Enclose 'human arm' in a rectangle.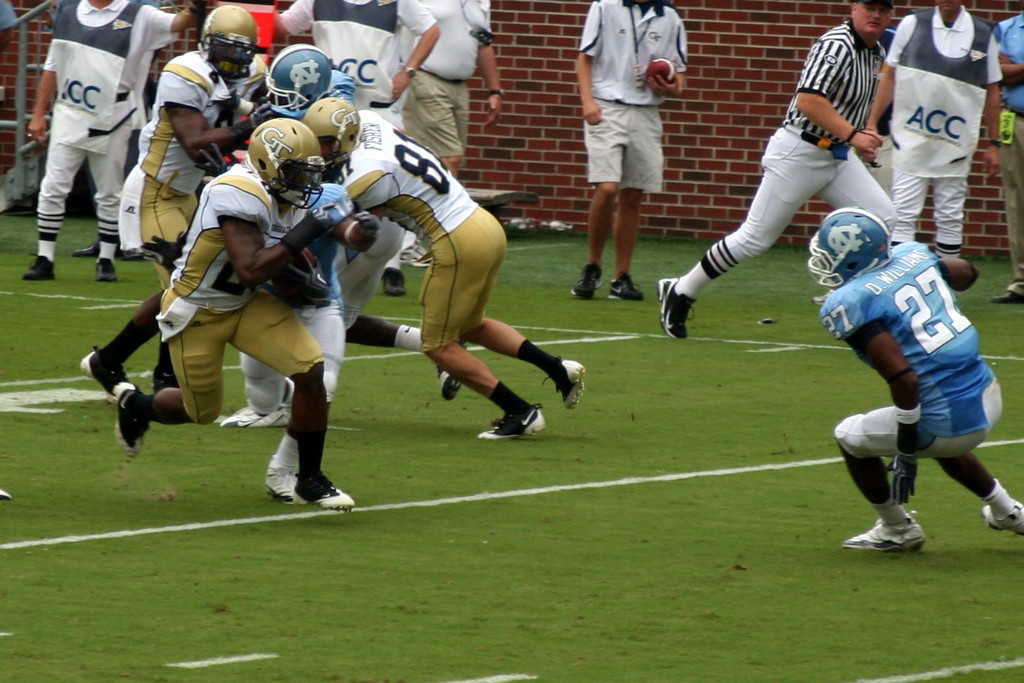
select_region(827, 291, 921, 502).
